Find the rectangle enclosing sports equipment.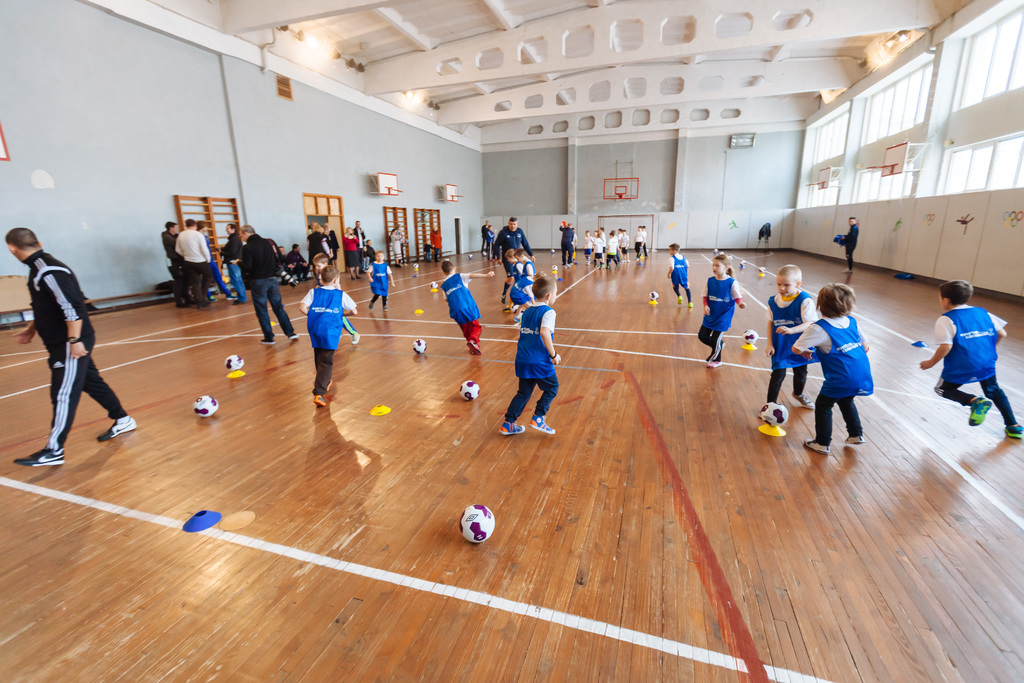
rect(552, 264, 557, 267).
